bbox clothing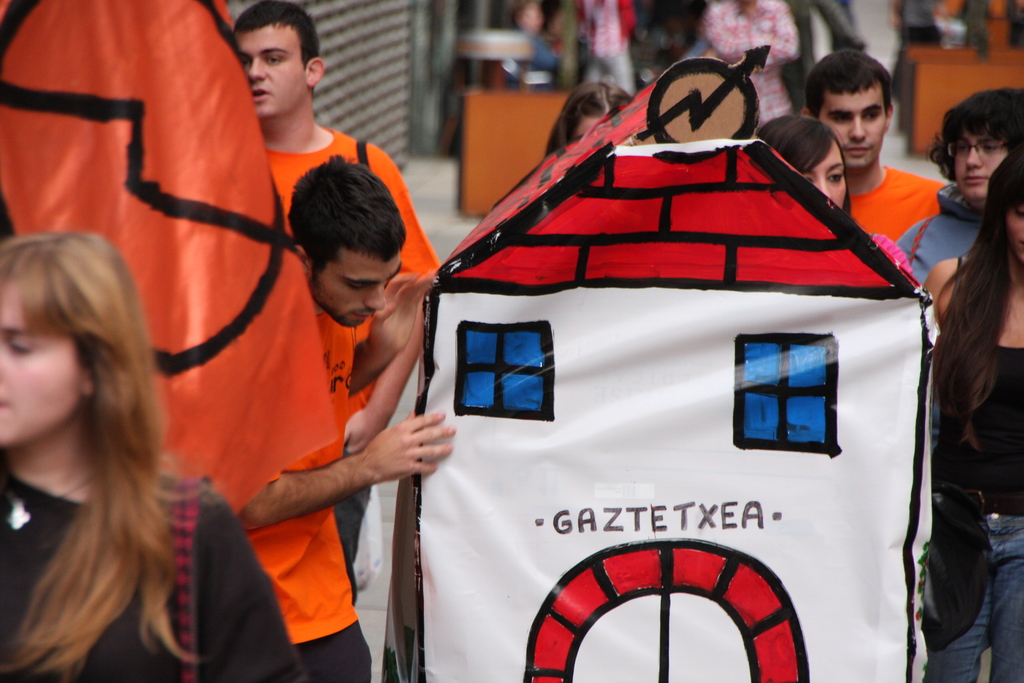
238, 495, 386, 682
